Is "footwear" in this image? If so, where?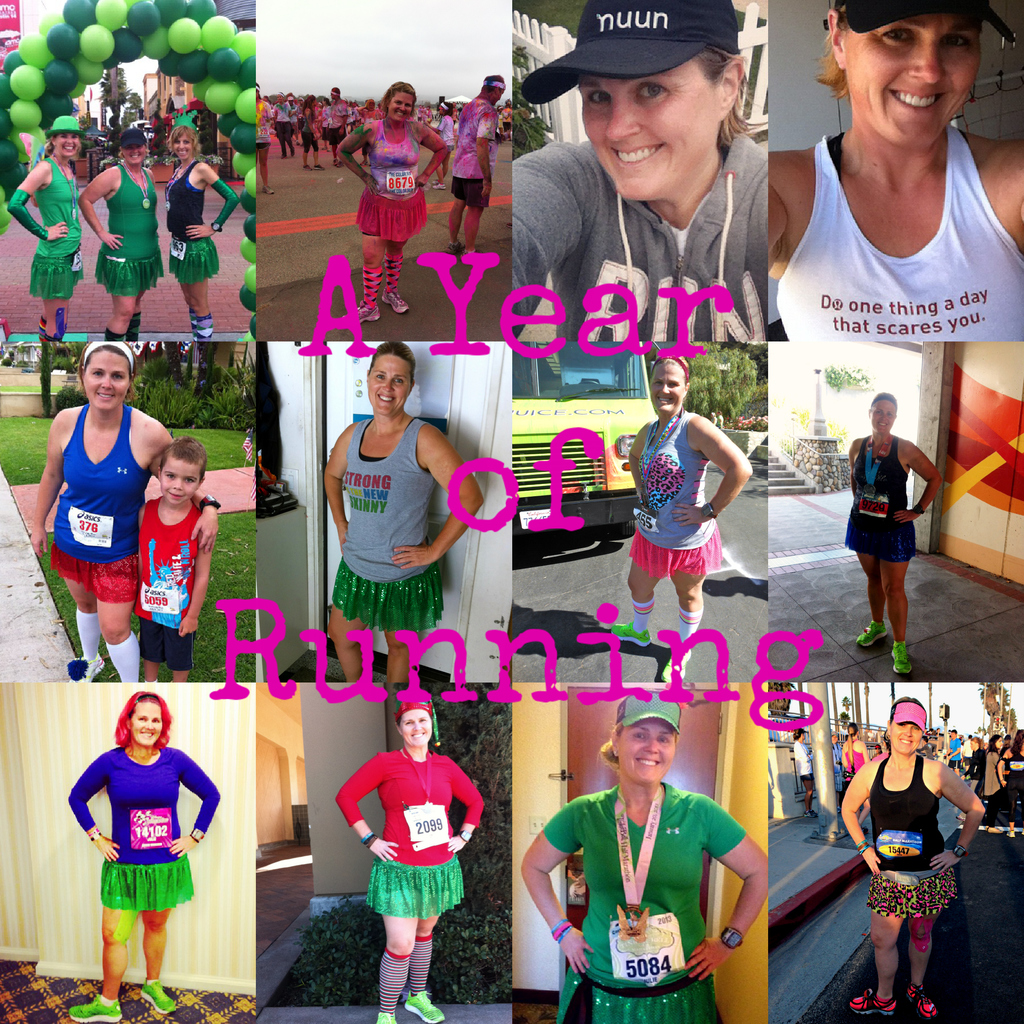
Yes, at 361 160 368 167.
